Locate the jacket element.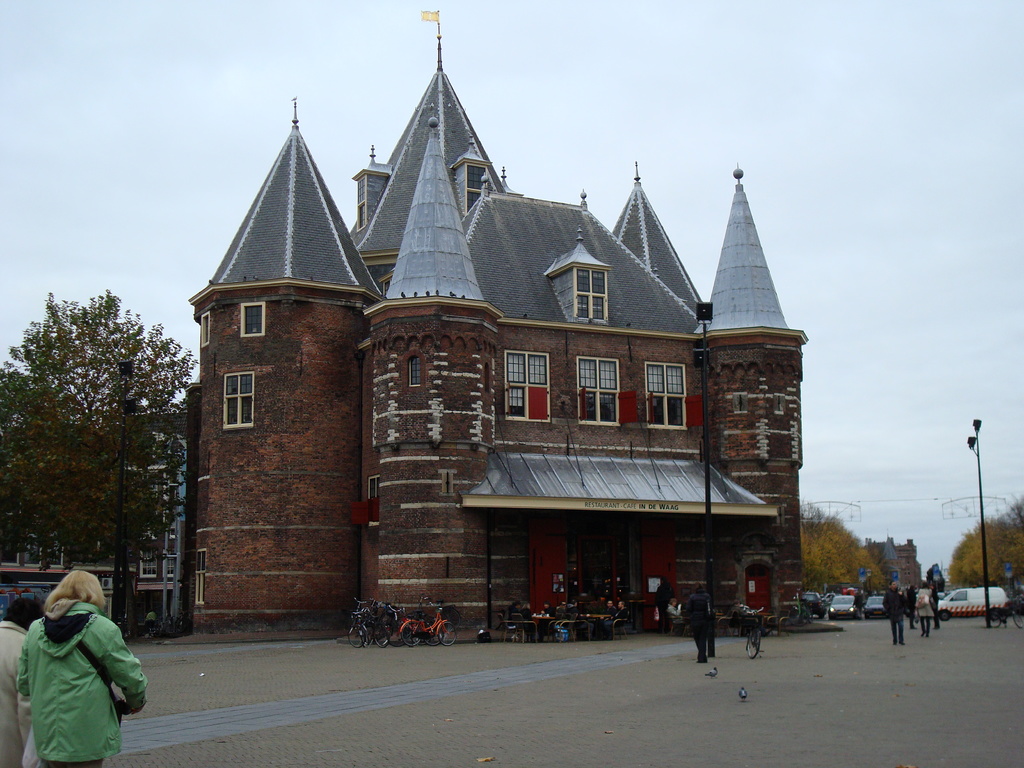
Element bbox: 8 591 141 754.
